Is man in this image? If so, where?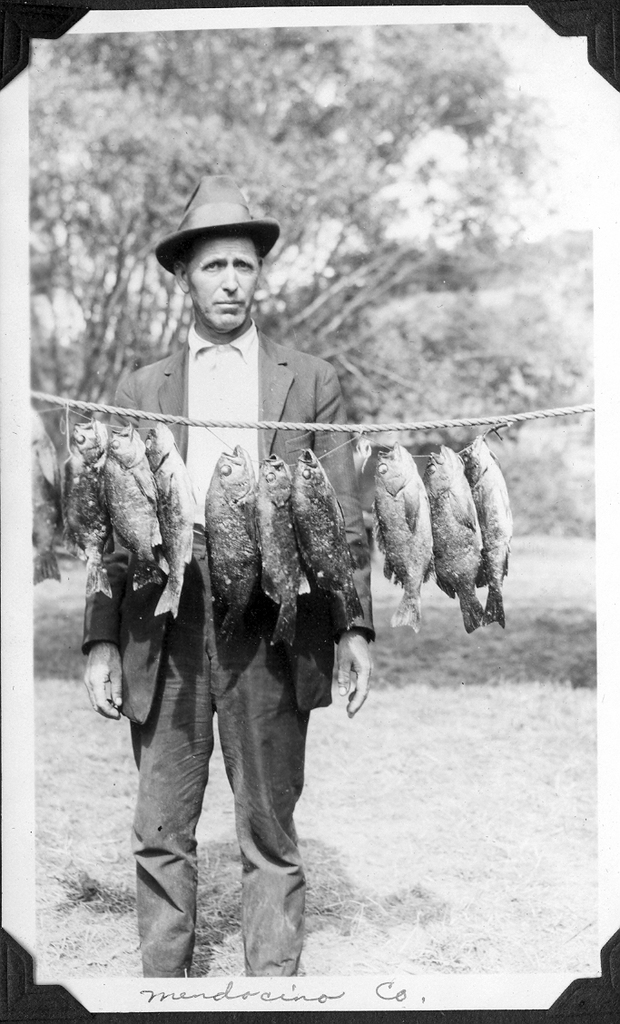
Yes, at (97, 195, 370, 970).
